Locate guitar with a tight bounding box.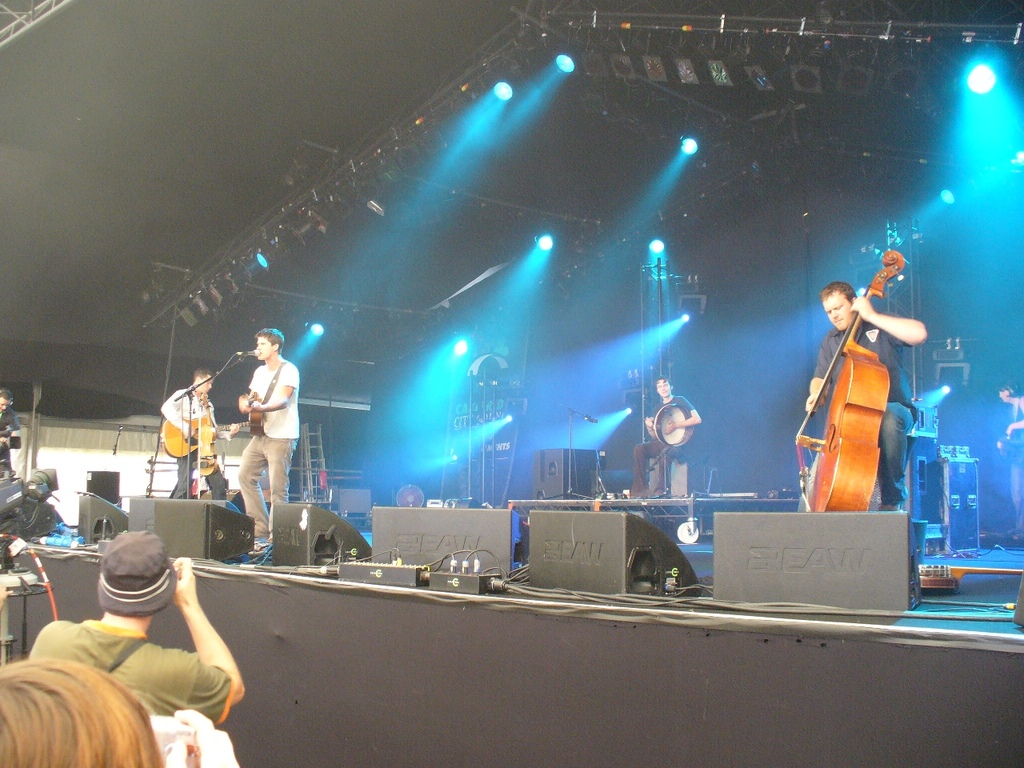
Rect(158, 406, 250, 458).
